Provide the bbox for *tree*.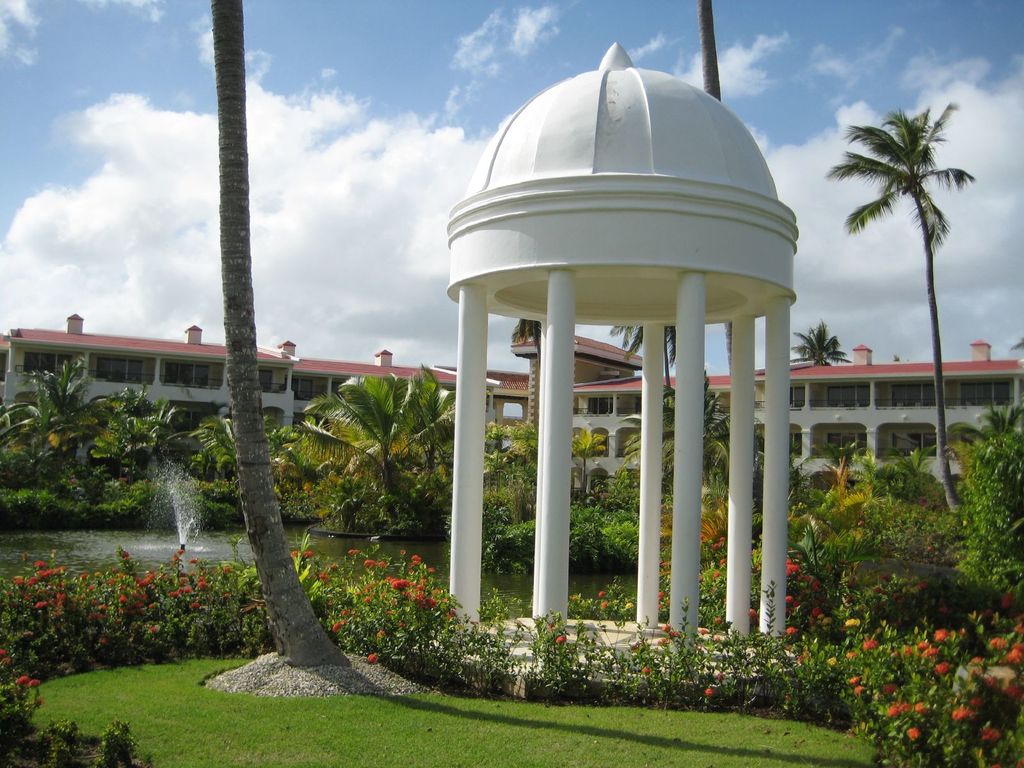
{"x1": 695, "y1": 0, "x2": 724, "y2": 106}.
